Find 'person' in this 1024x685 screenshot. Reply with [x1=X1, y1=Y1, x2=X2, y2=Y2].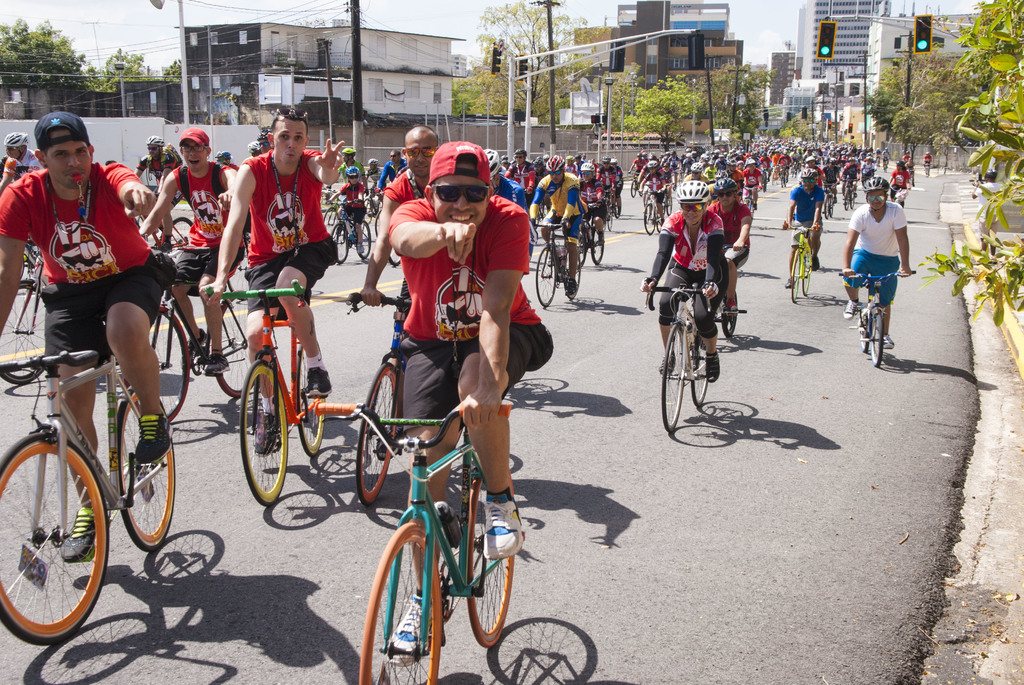
[x1=841, y1=178, x2=909, y2=349].
